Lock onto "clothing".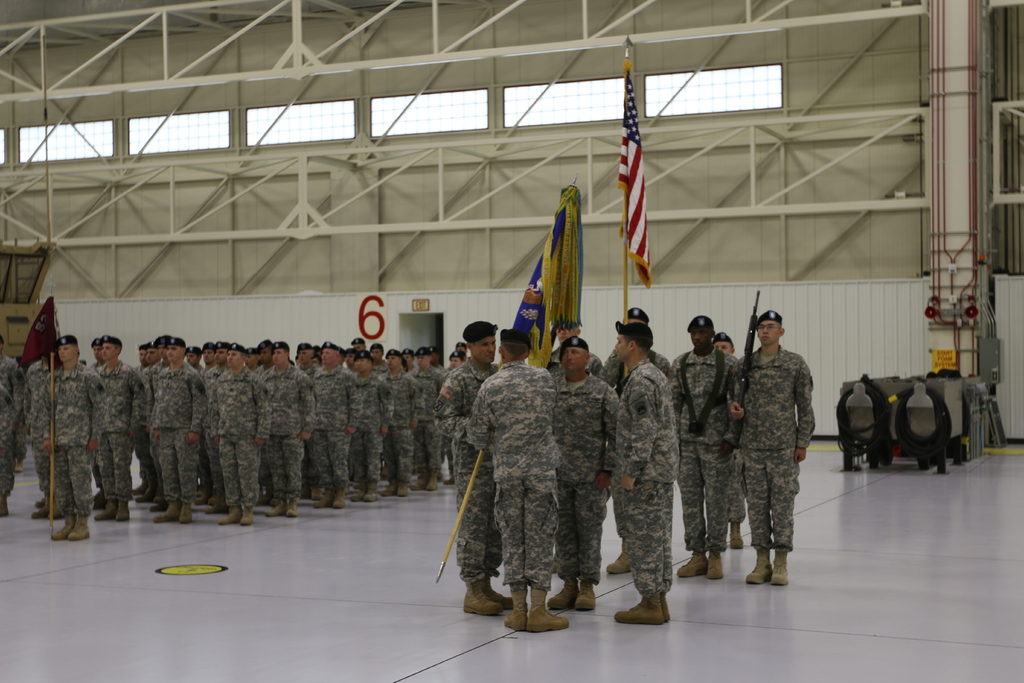
Locked: [85,357,108,493].
